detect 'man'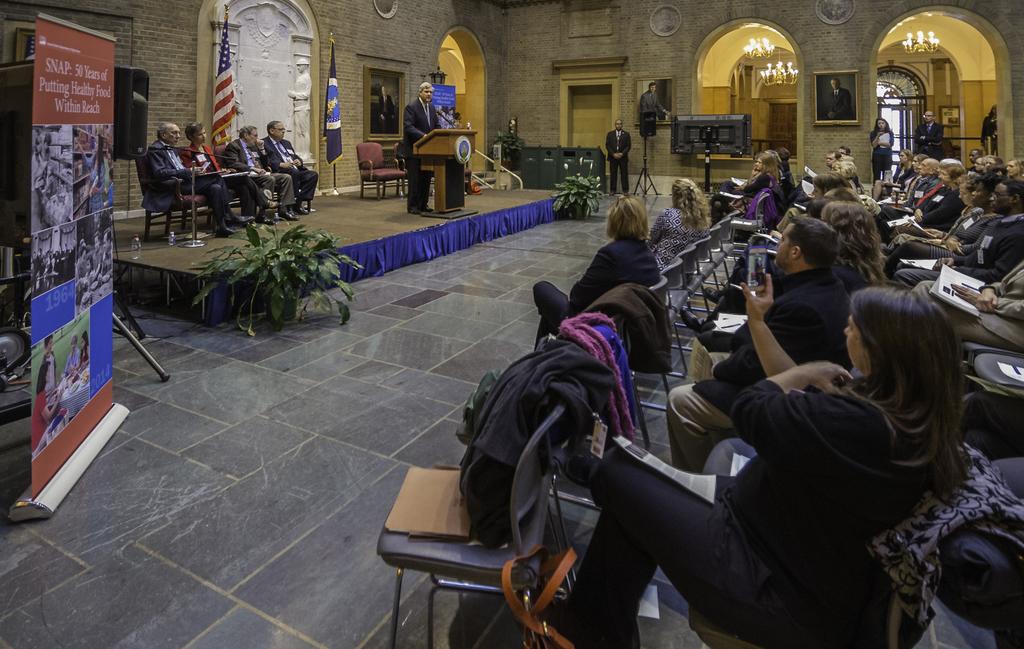
<region>600, 122, 633, 195</region>
